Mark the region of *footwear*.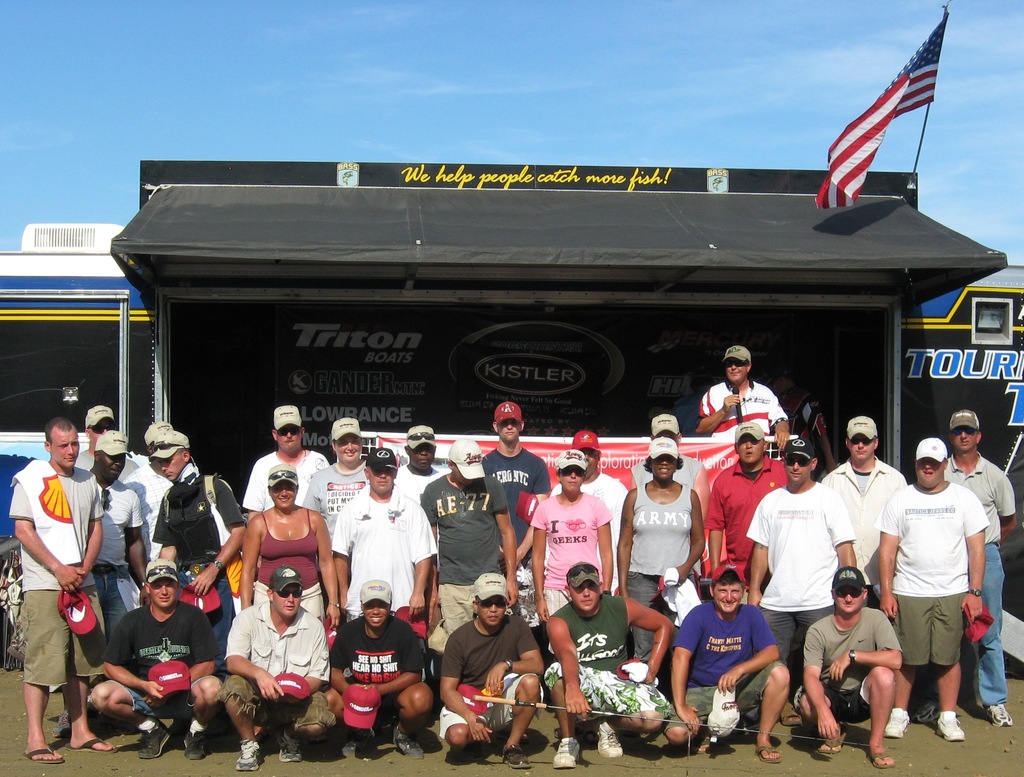
Region: bbox(183, 727, 203, 758).
